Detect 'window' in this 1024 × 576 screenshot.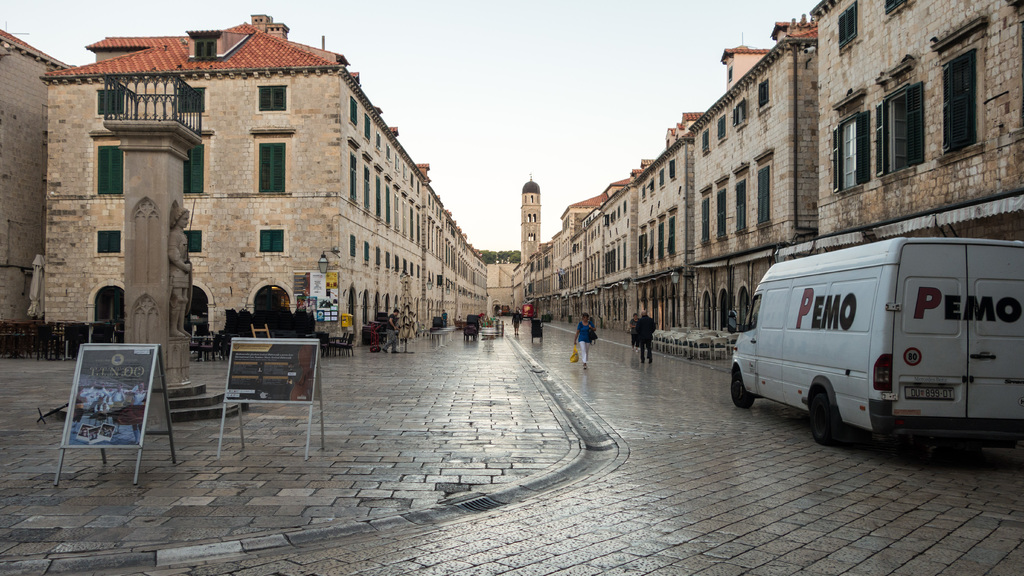
Detection: l=872, t=79, r=921, b=179.
